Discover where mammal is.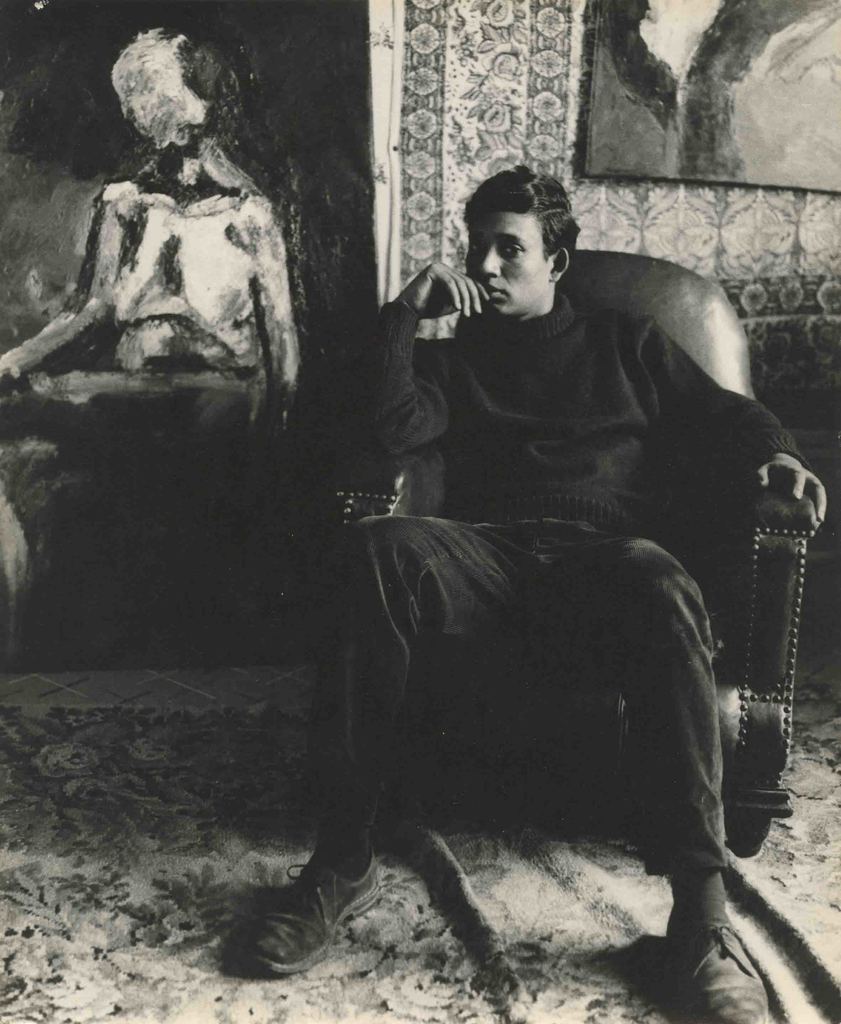
Discovered at BBox(321, 180, 781, 1005).
